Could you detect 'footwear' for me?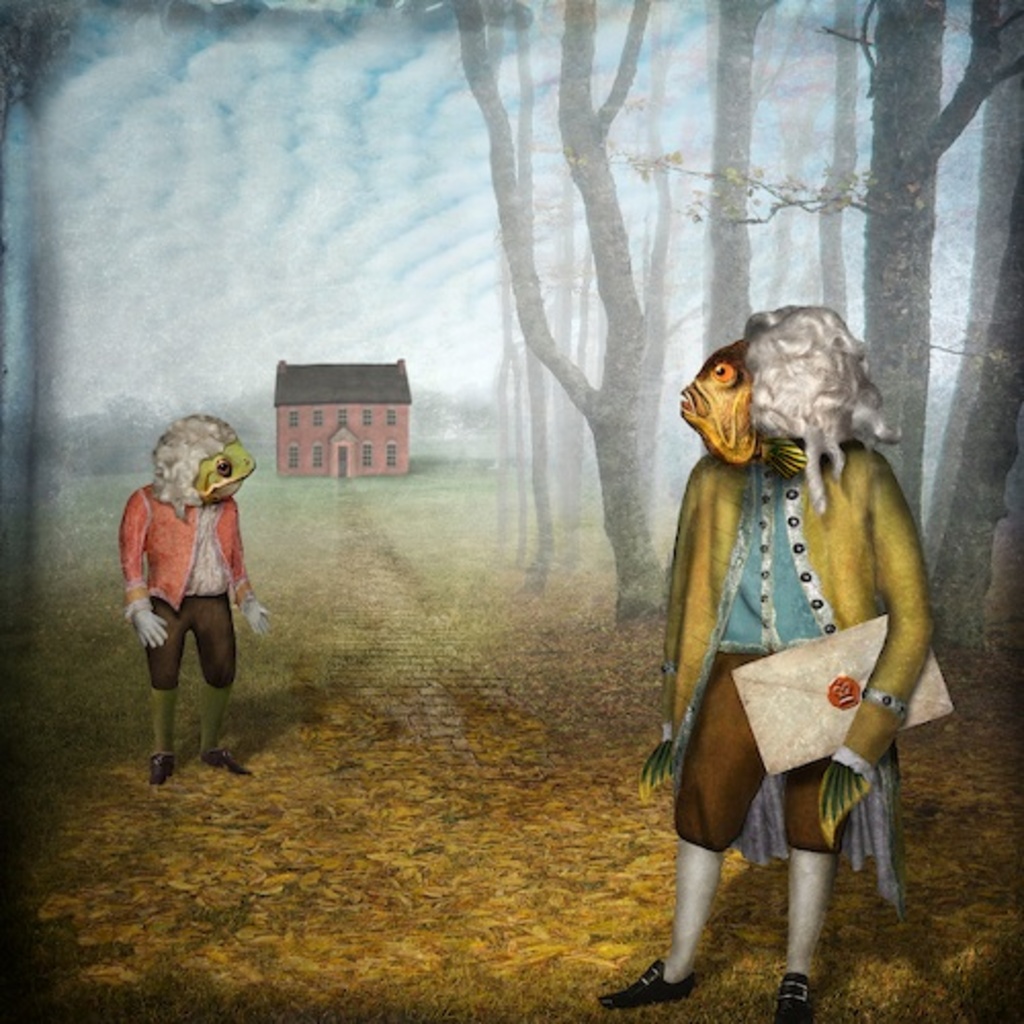
Detection result: BBox(594, 958, 696, 1004).
